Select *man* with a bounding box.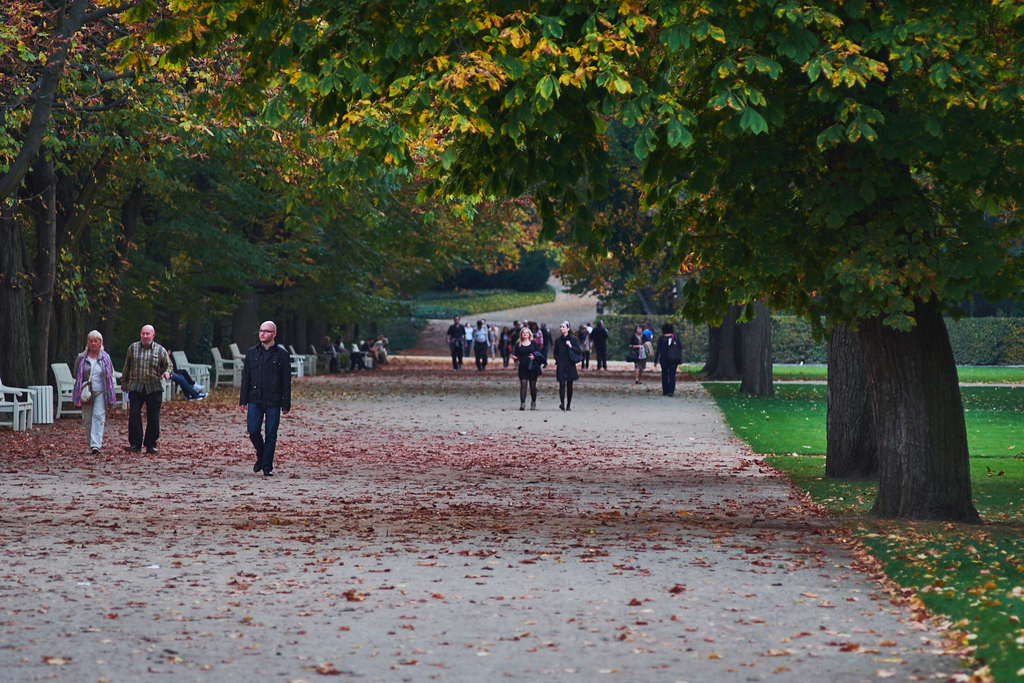
<box>231,320,300,478</box>.
